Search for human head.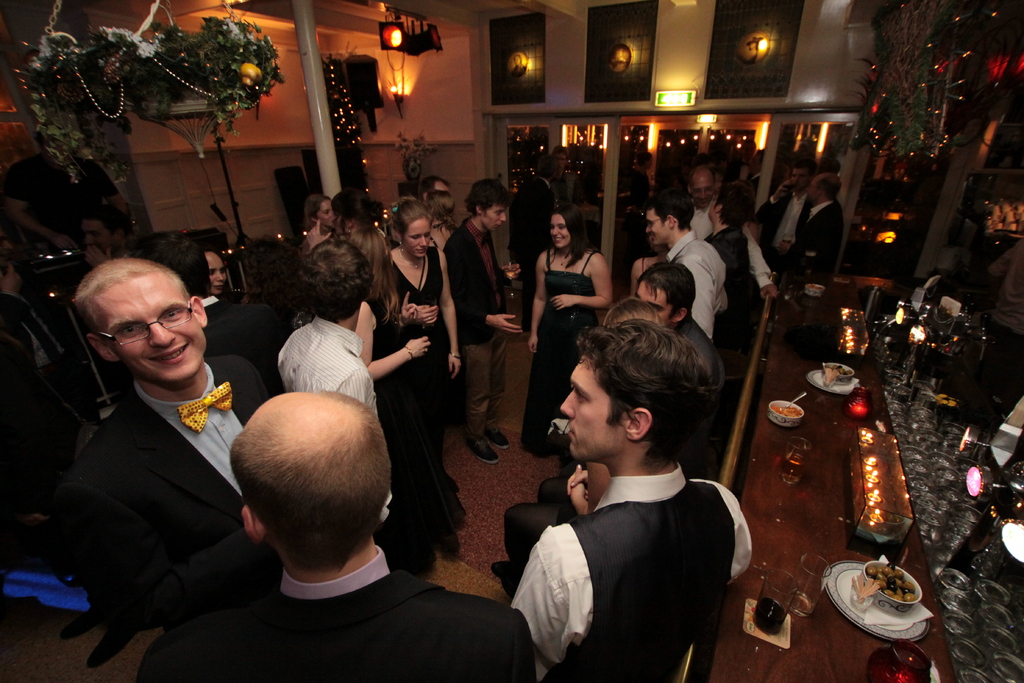
Found at x1=790 y1=156 x2=815 y2=195.
